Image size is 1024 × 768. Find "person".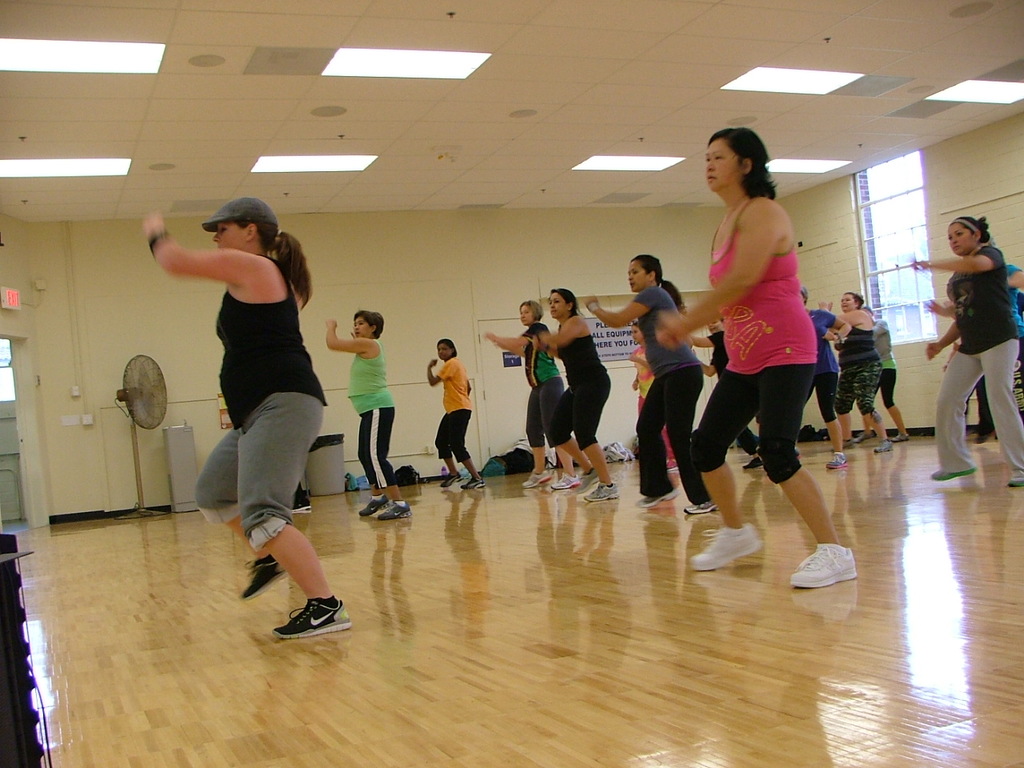
[left=821, top=290, right=893, bottom=454].
